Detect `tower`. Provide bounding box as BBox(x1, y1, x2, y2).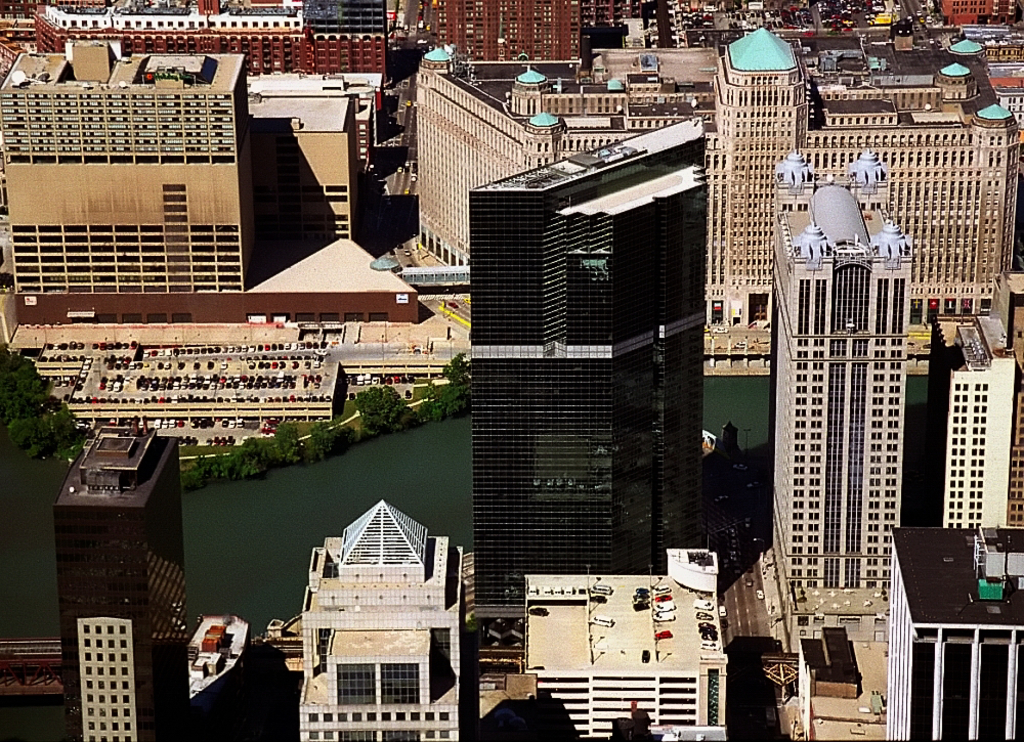
BBox(767, 143, 908, 630).
